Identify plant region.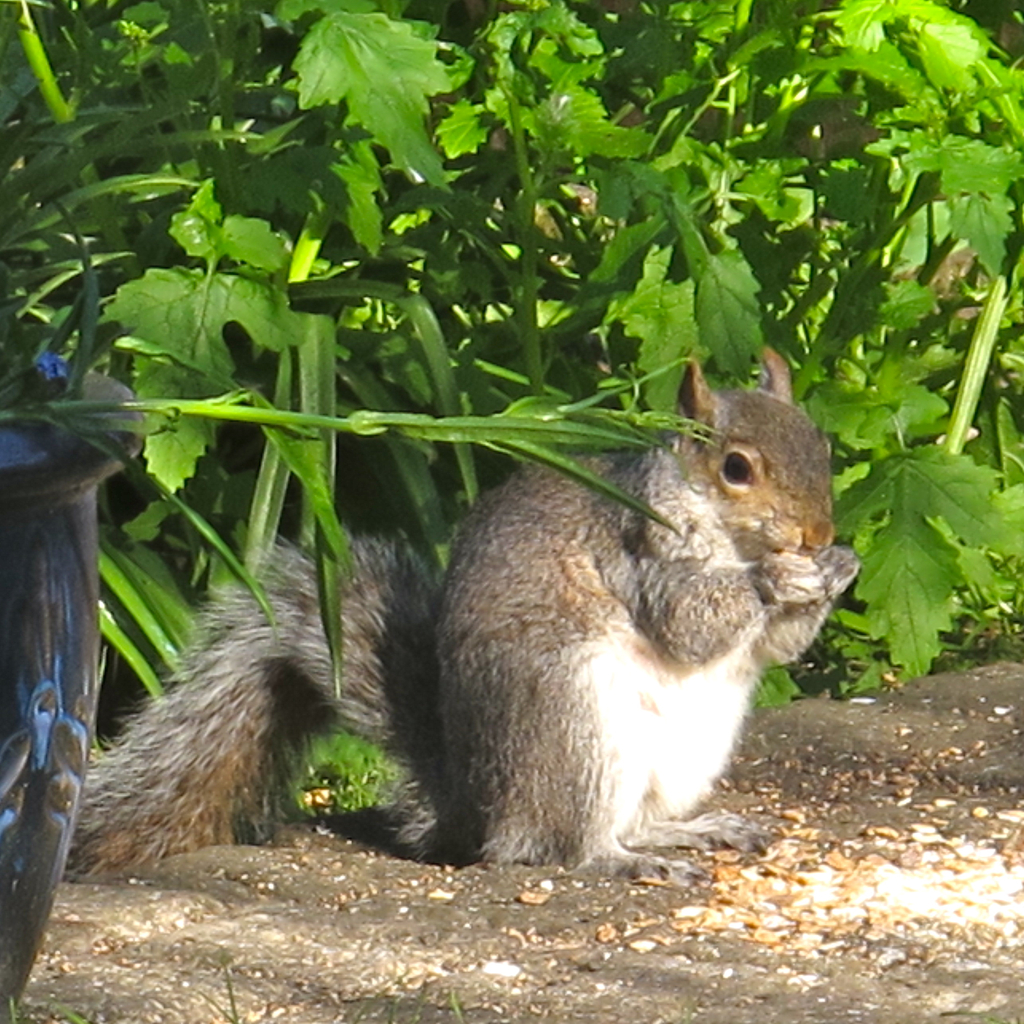
Region: [1, 995, 97, 1023].
